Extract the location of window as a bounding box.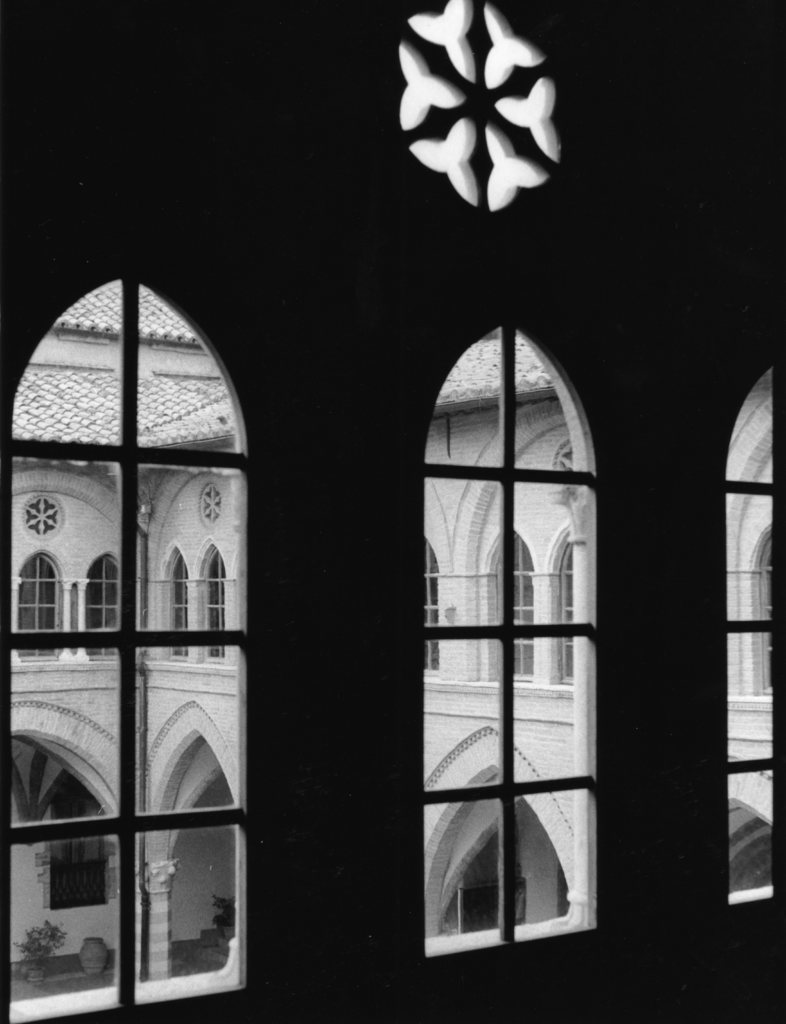
BBox(12, 545, 63, 660).
